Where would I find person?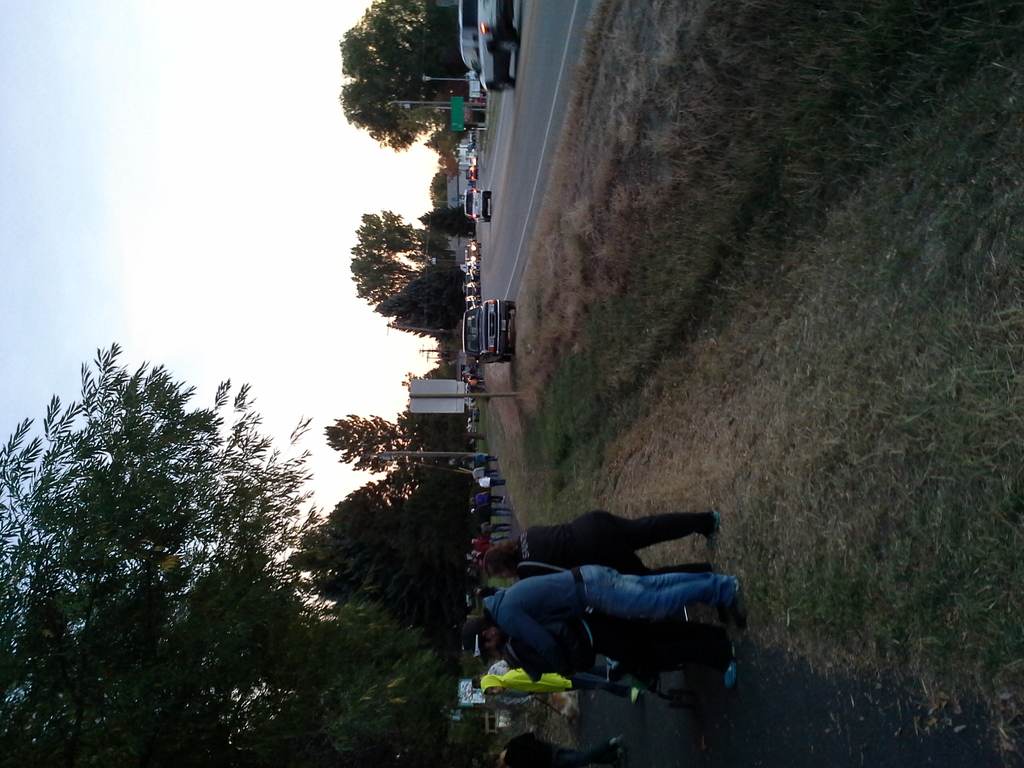
At select_region(461, 431, 484, 438).
